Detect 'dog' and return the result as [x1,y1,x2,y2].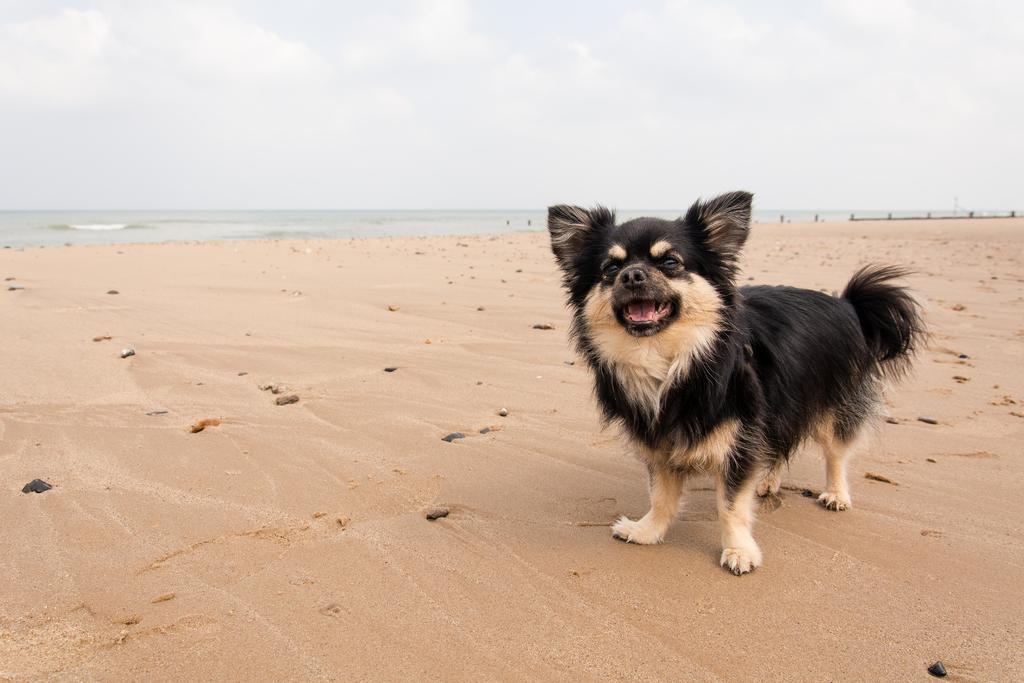
[545,187,936,576].
